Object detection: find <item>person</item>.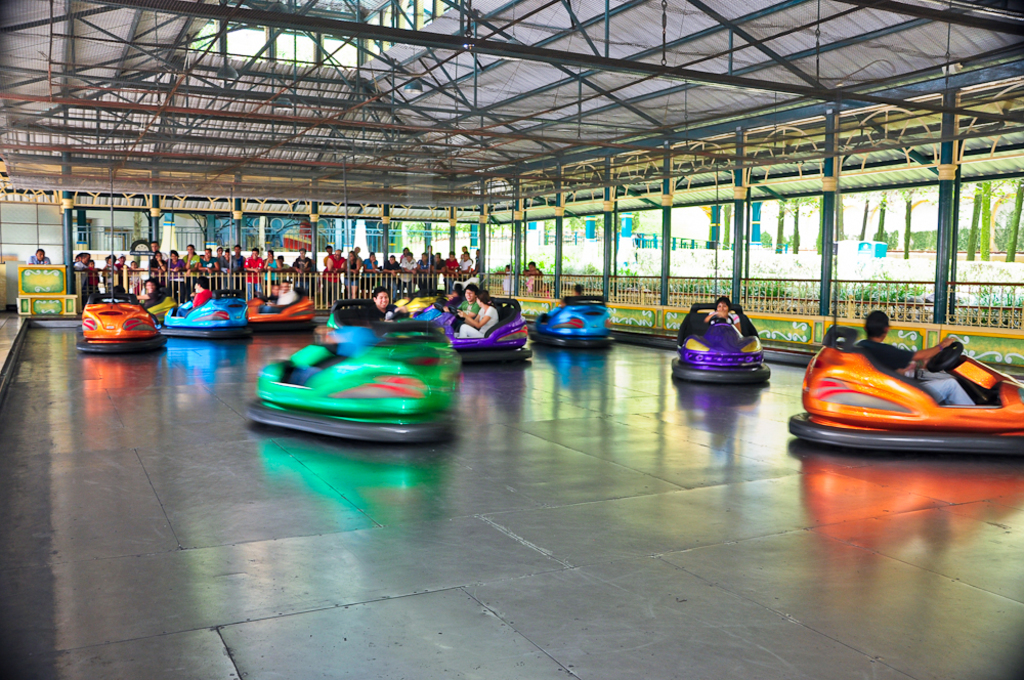
<region>177, 277, 210, 310</region>.
